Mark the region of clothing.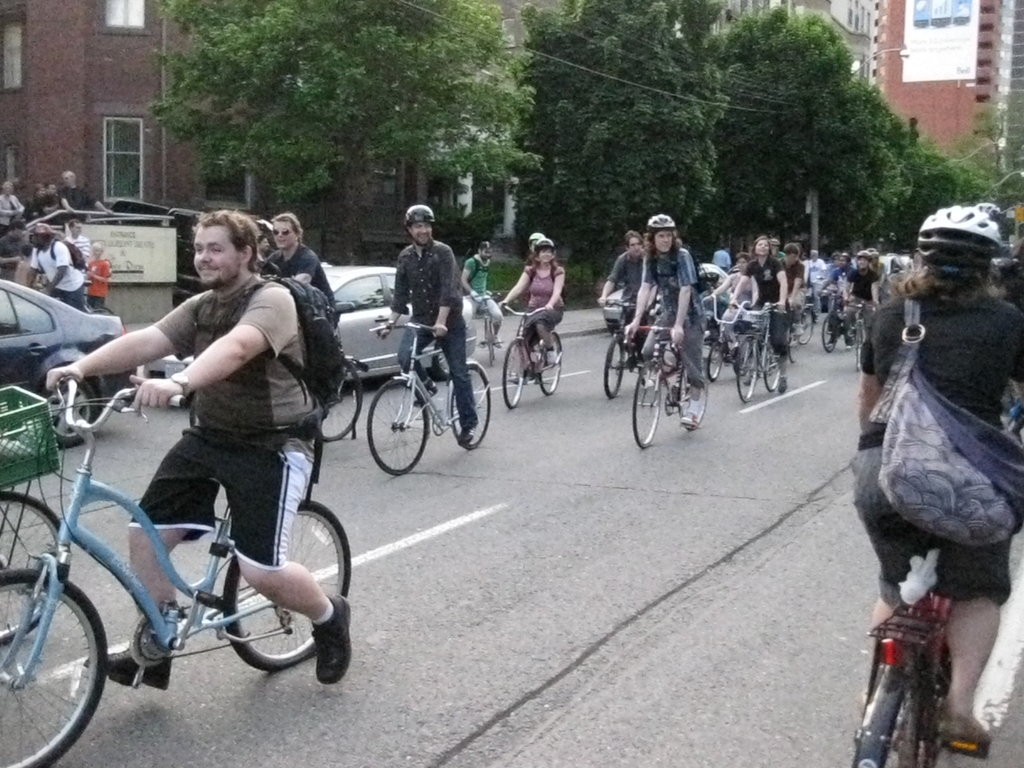
Region: 841/252/882/321.
